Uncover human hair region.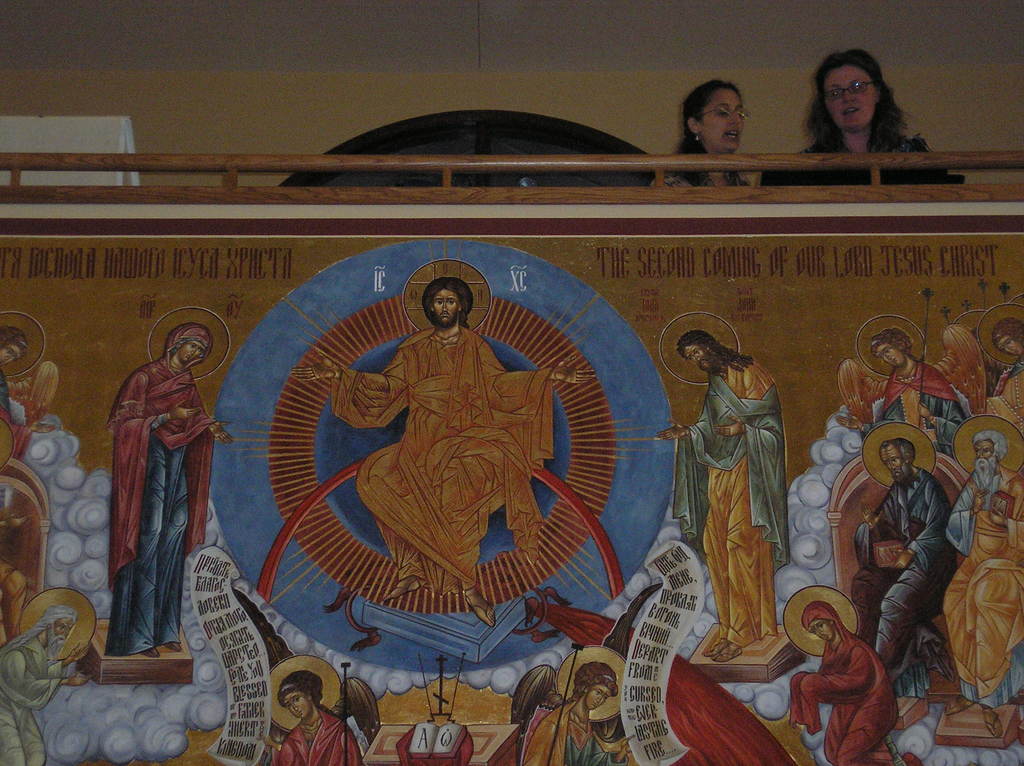
Uncovered: BBox(877, 435, 917, 467).
